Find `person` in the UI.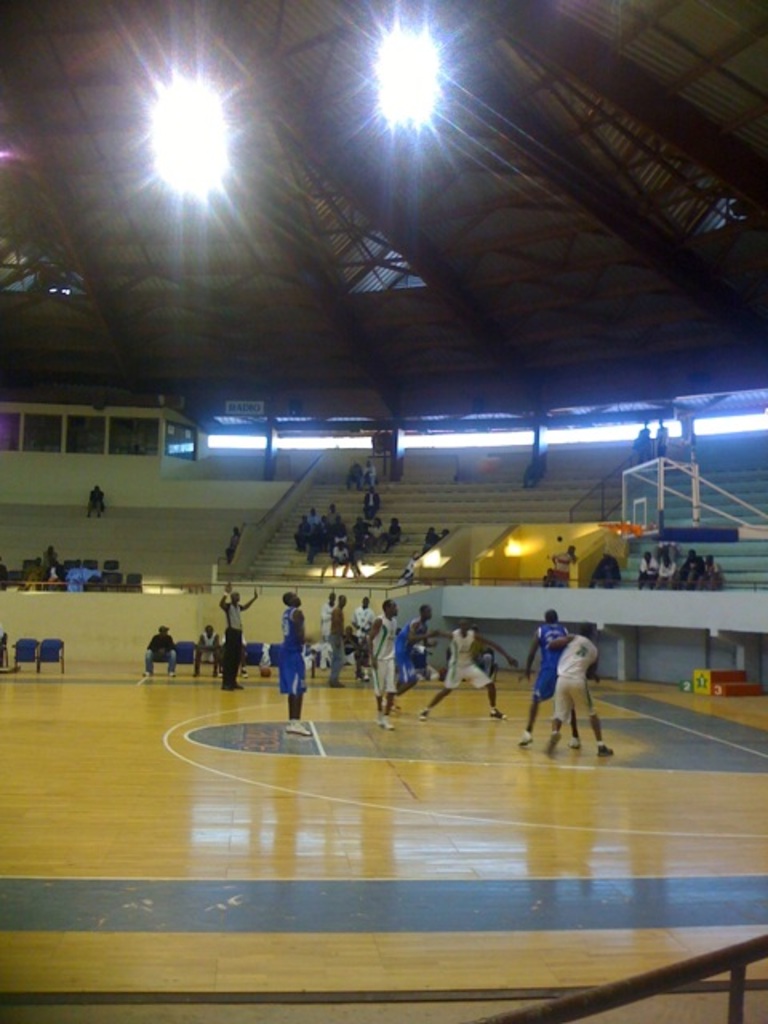
UI element at [x1=677, y1=550, x2=693, y2=584].
